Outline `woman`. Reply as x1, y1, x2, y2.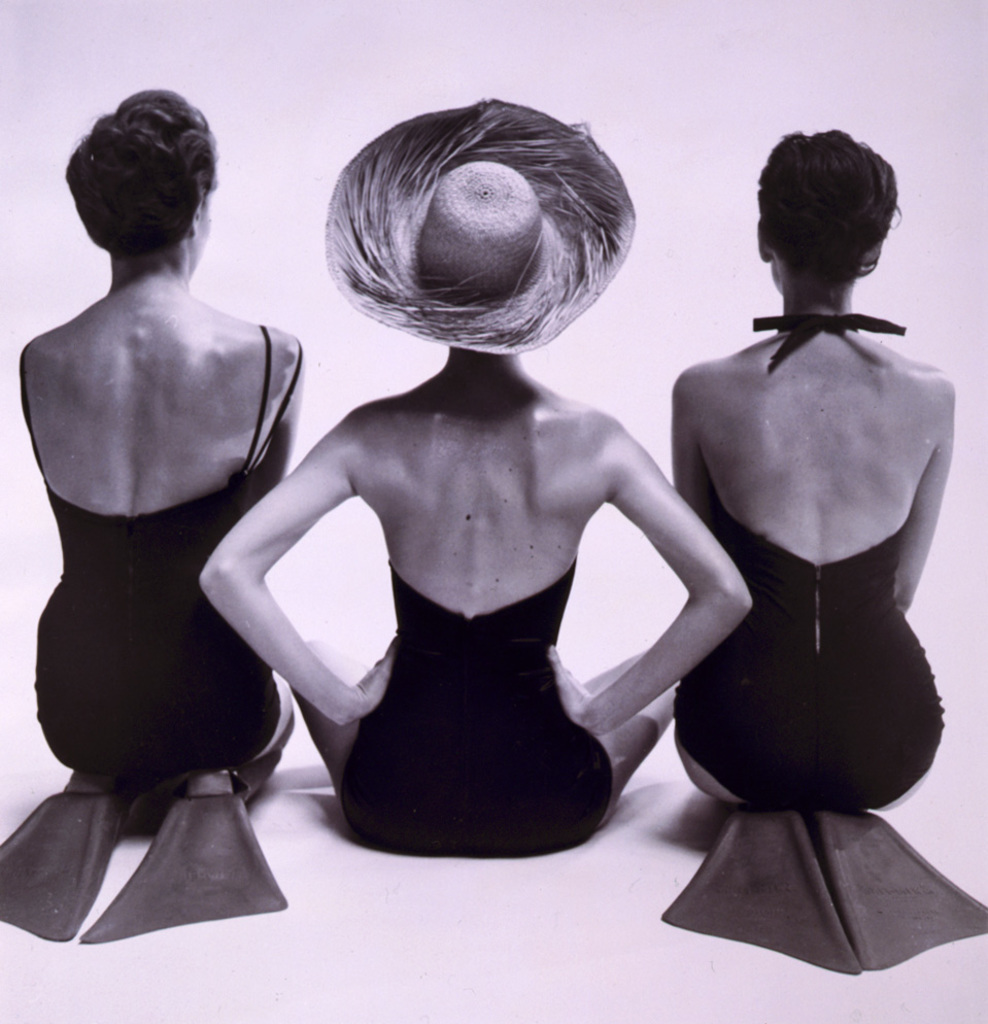
15, 87, 305, 795.
